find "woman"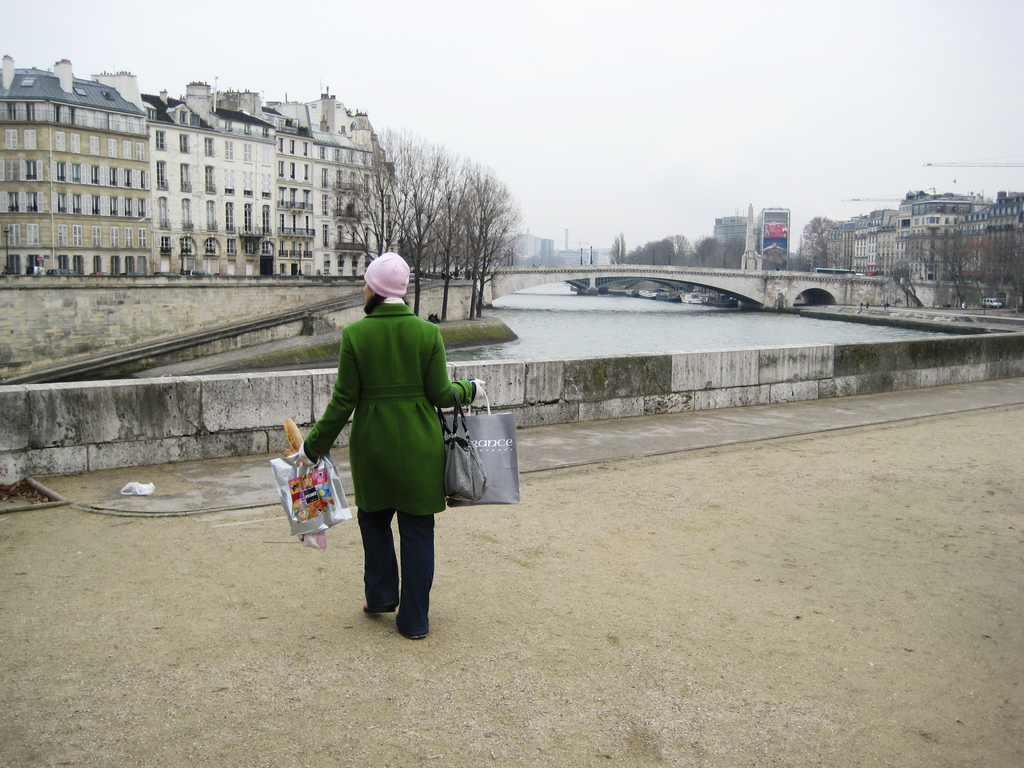
<box>294,266,478,636</box>
